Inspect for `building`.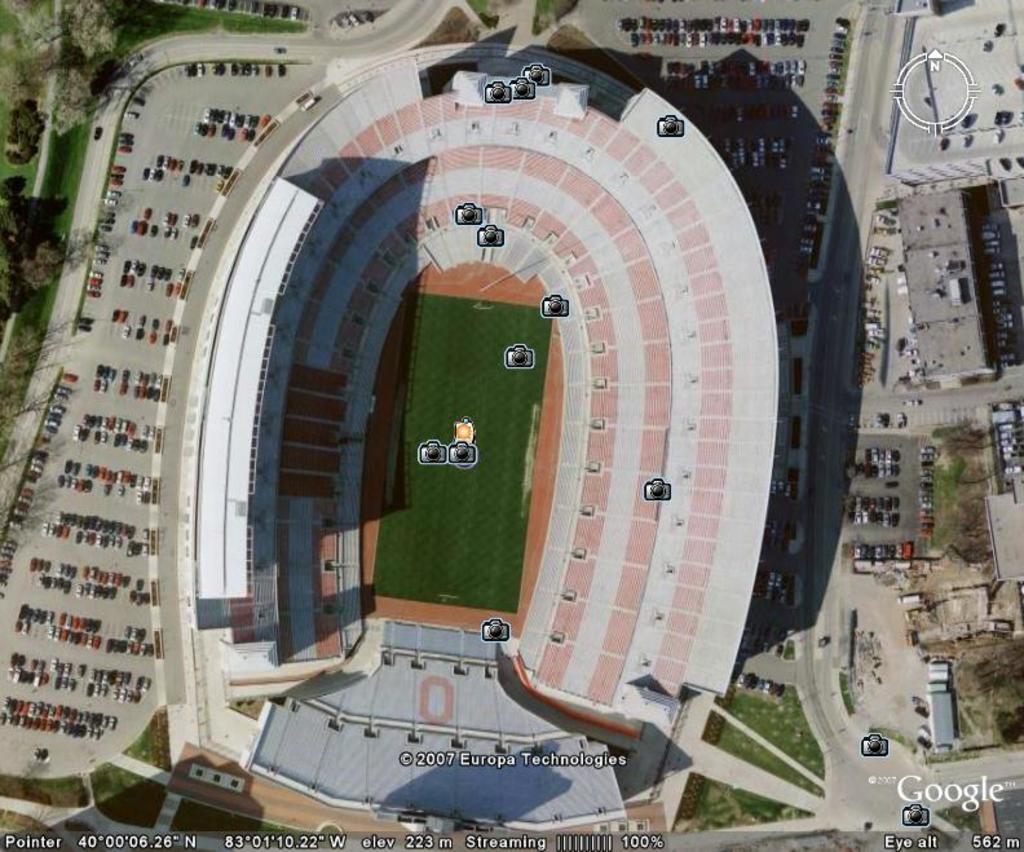
Inspection: select_region(887, 180, 1010, 398).
